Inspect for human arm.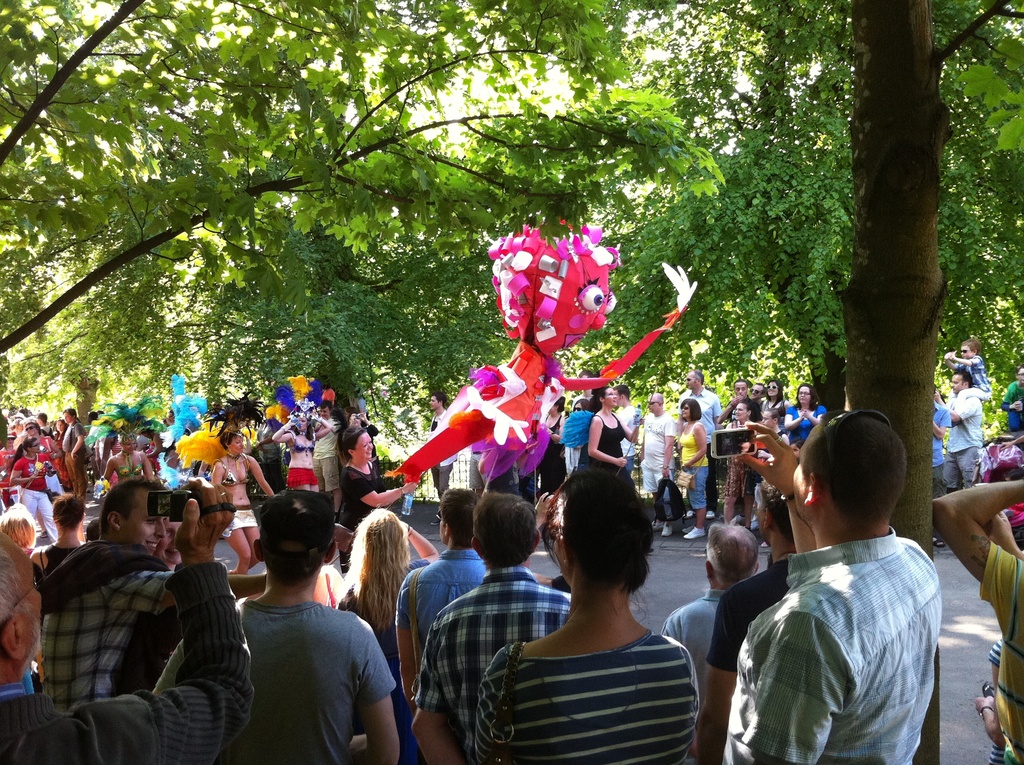
Inspection: Rect(682, 424, 707, 472).
